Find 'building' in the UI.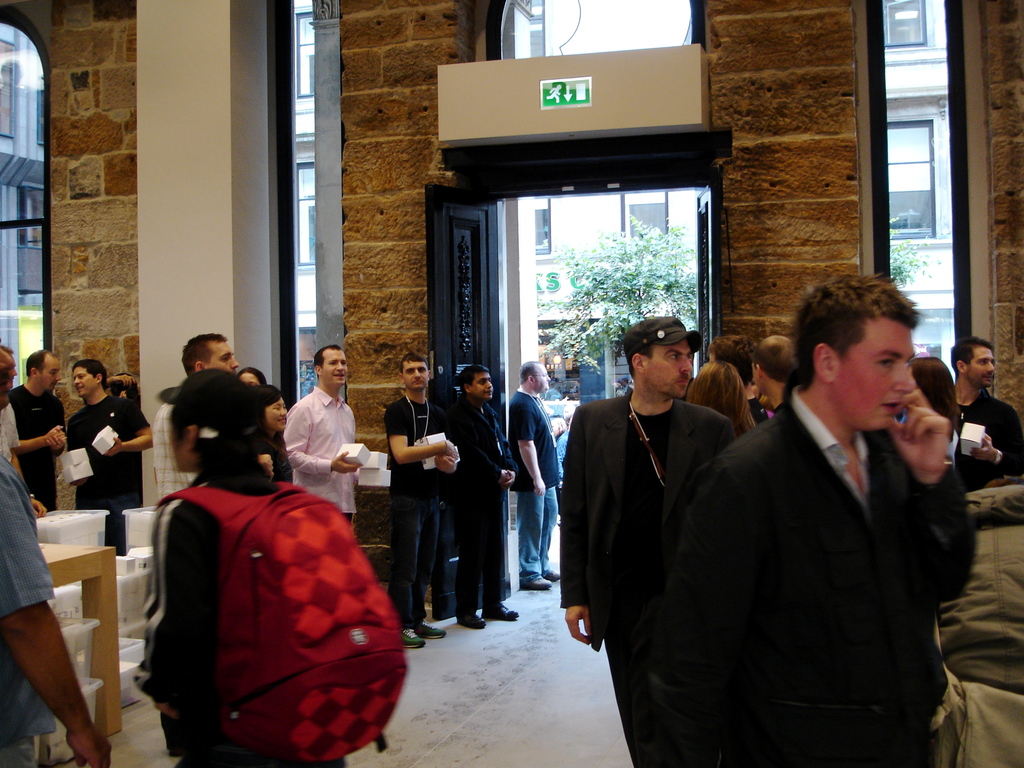
UI element at <region>292, 0, 707, 364</region>.
